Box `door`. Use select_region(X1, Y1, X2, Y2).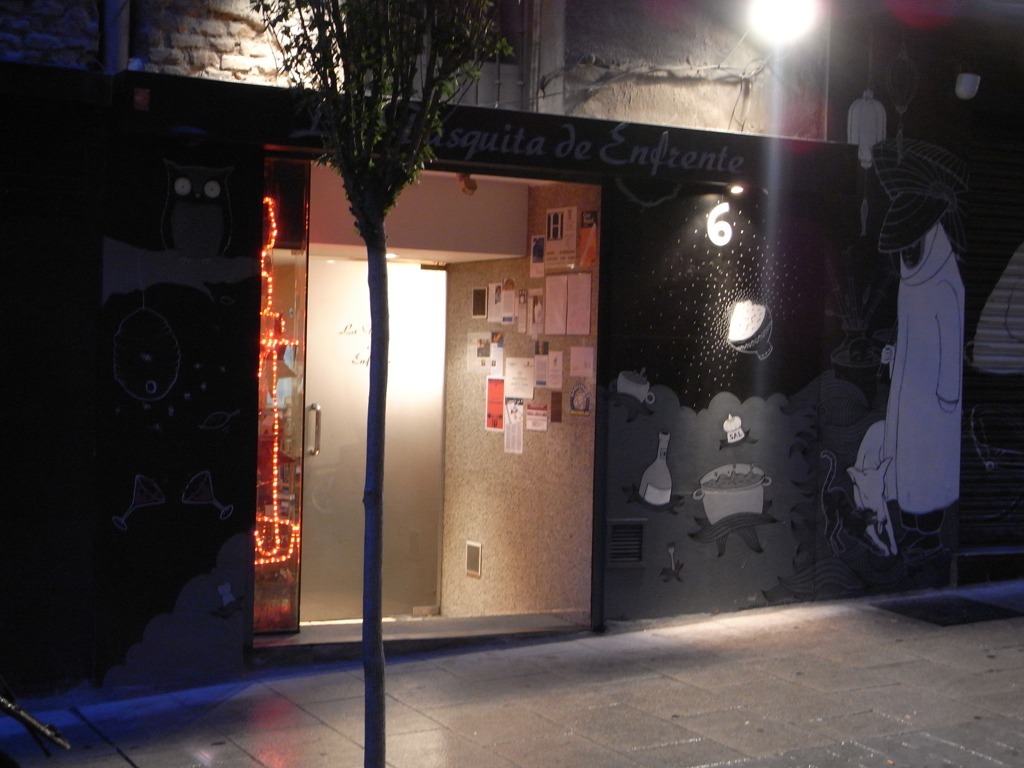
select_region(276, 153, 588, 654).
